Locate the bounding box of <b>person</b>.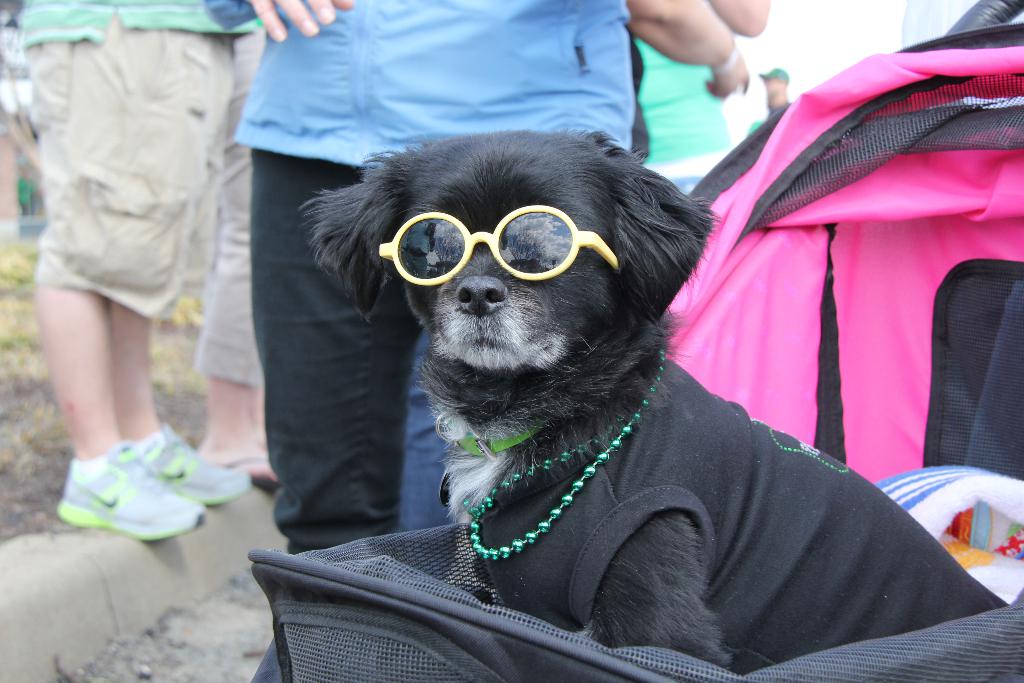
Bounding box: {"left": 629, "top": 0, "right": 768, "bottom": 188}.
